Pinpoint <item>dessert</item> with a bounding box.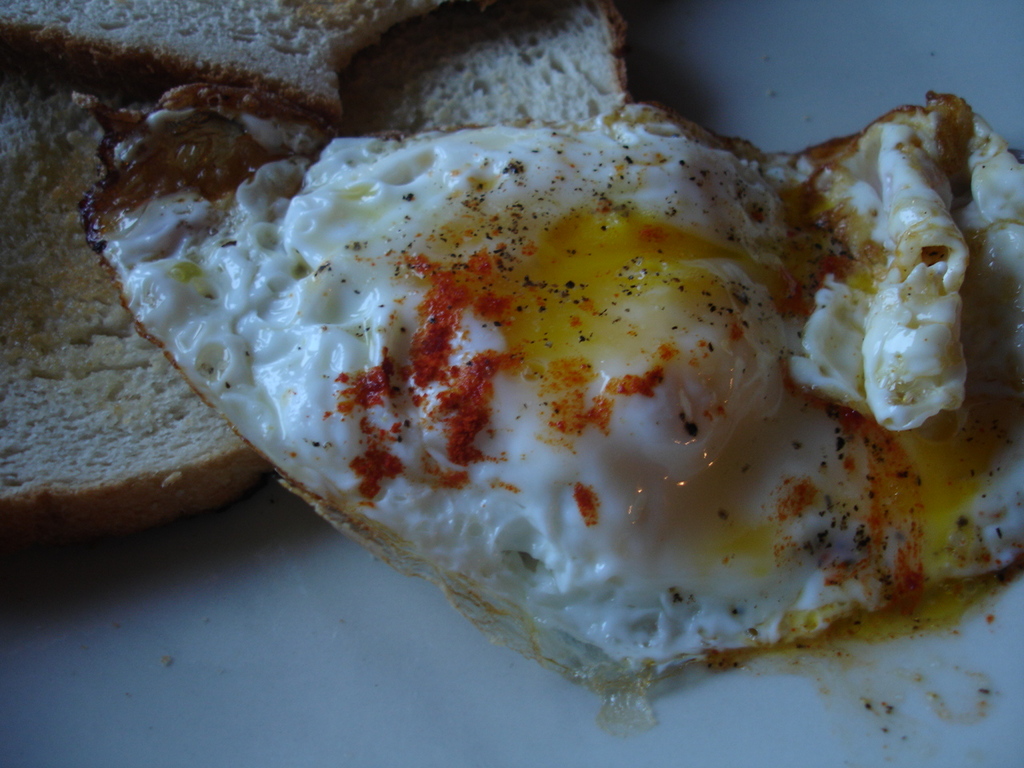
[14, 13, 1023, 746].
